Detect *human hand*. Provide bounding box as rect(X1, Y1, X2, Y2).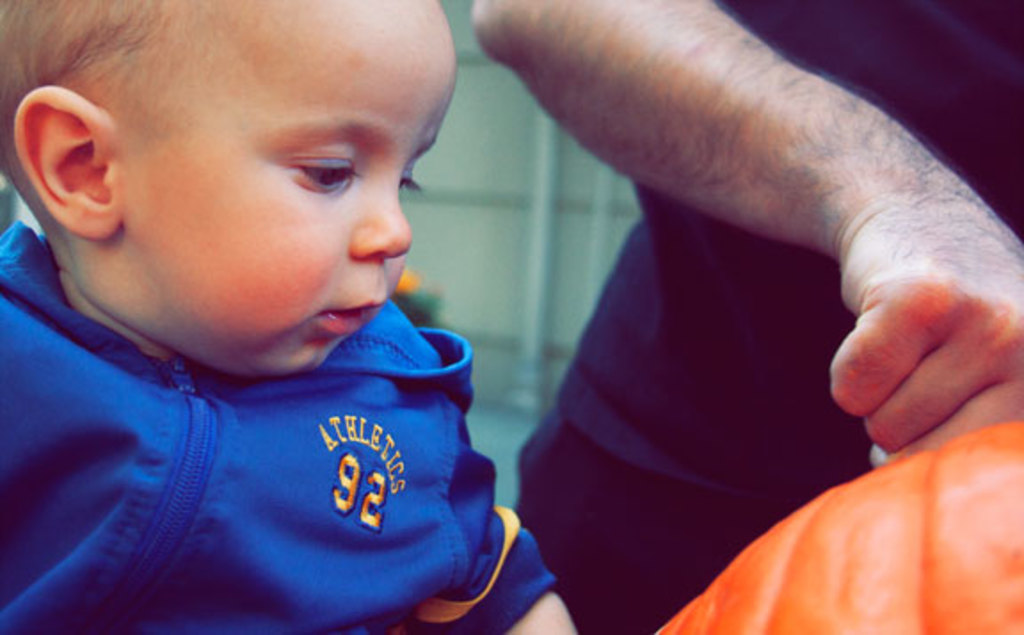
rect(818, 208, 1022, 461).
